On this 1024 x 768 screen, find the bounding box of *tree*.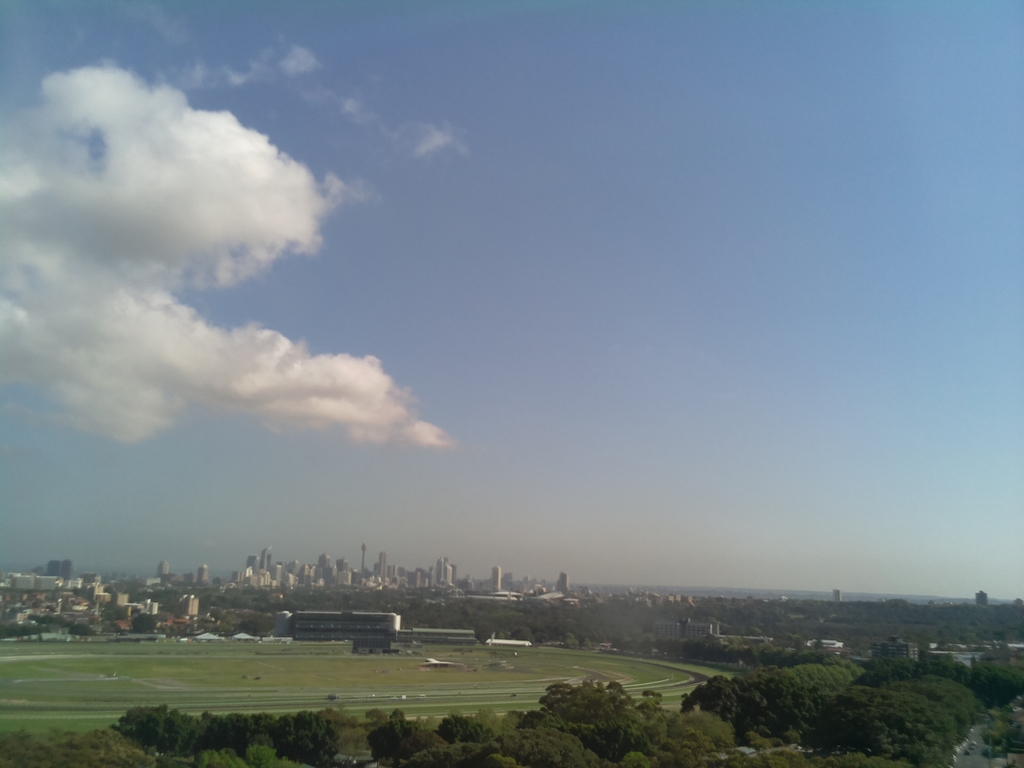
Bounding box: select_region(369, 705, 462, 765).
